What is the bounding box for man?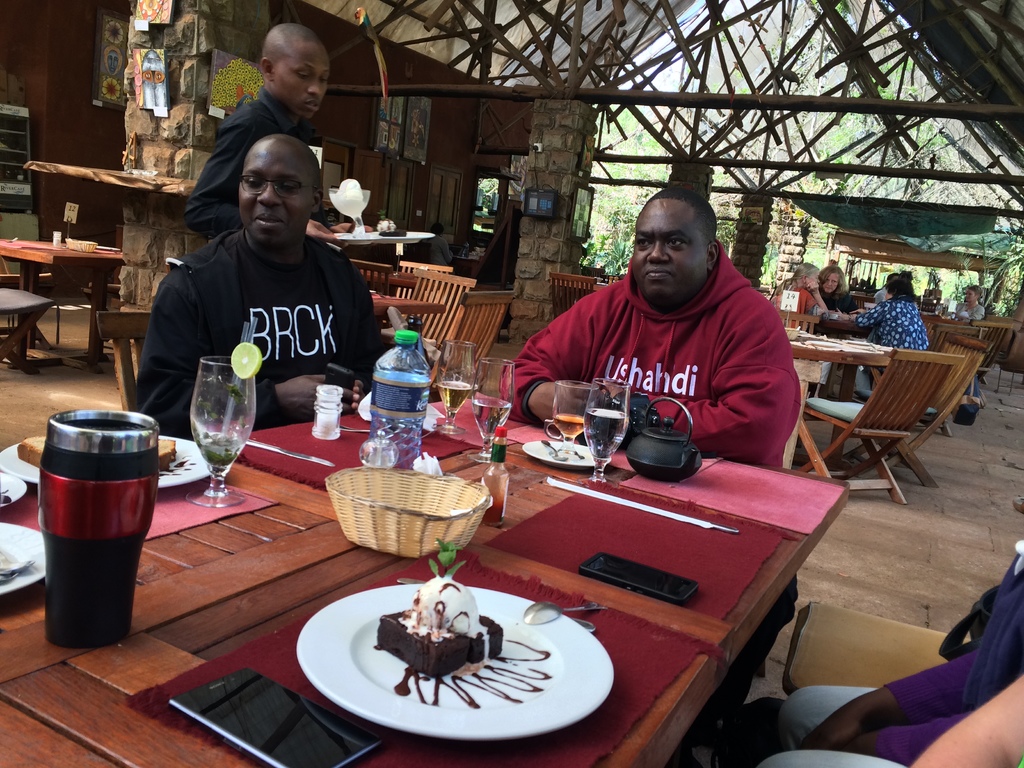
rect(137, 138, 382, 434).
